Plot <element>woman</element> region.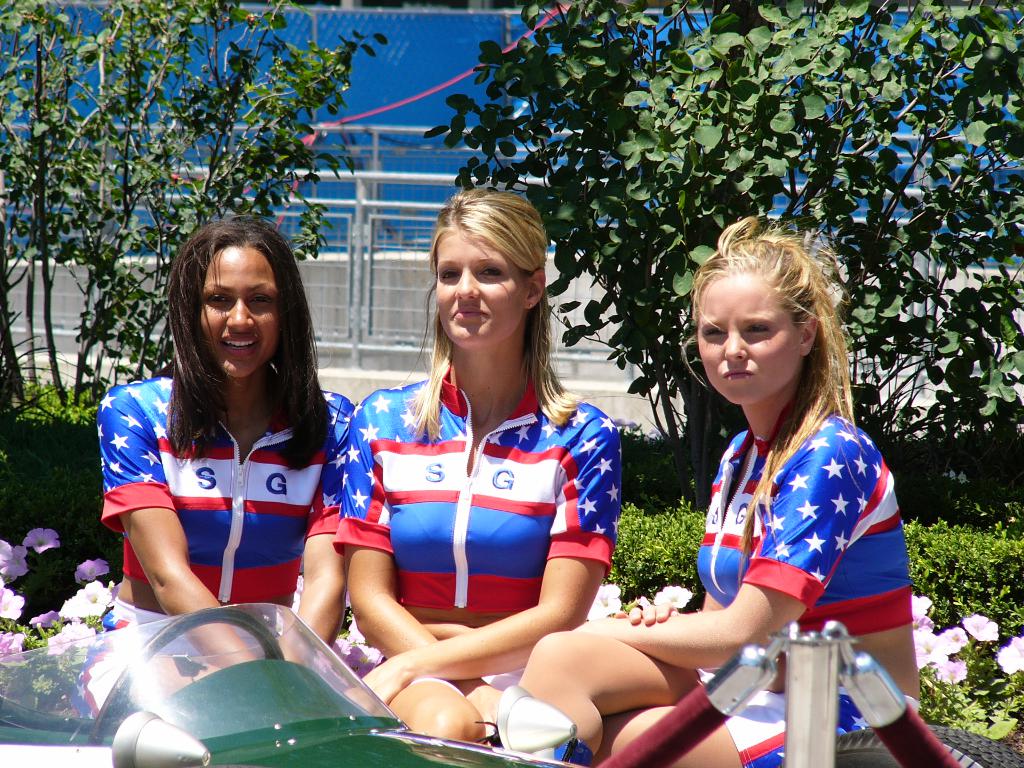
Plotted at (left=347, top=187, right=637, bottom=742).
